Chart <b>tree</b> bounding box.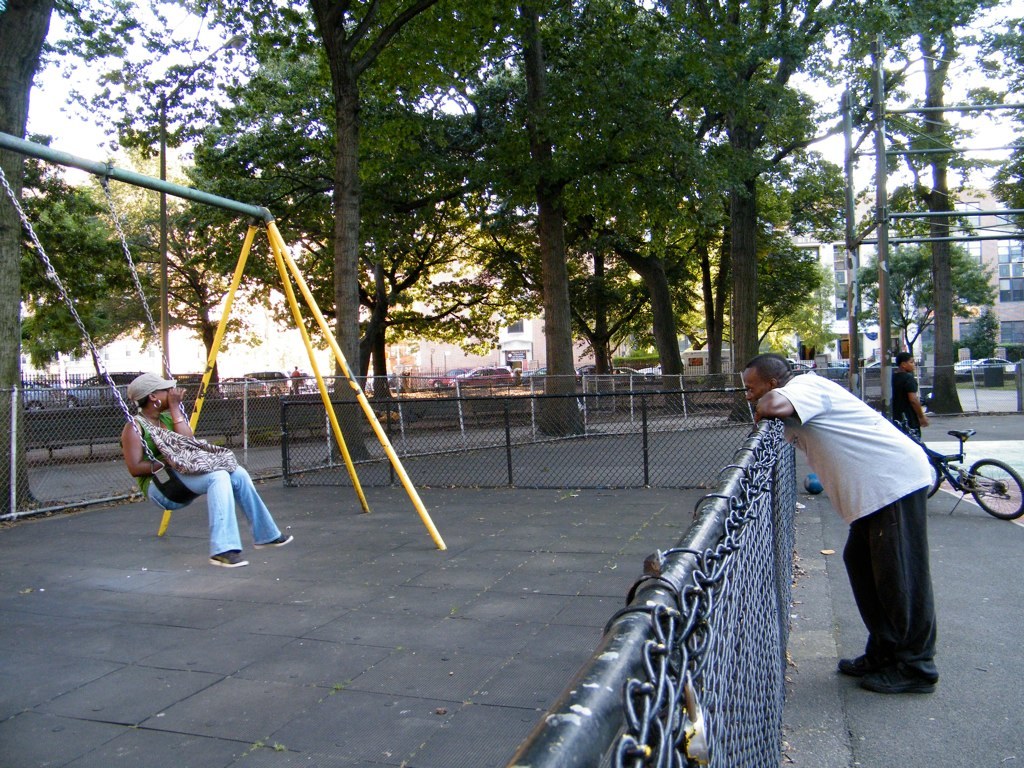
Charted: region(523, 0, 725, 423).
